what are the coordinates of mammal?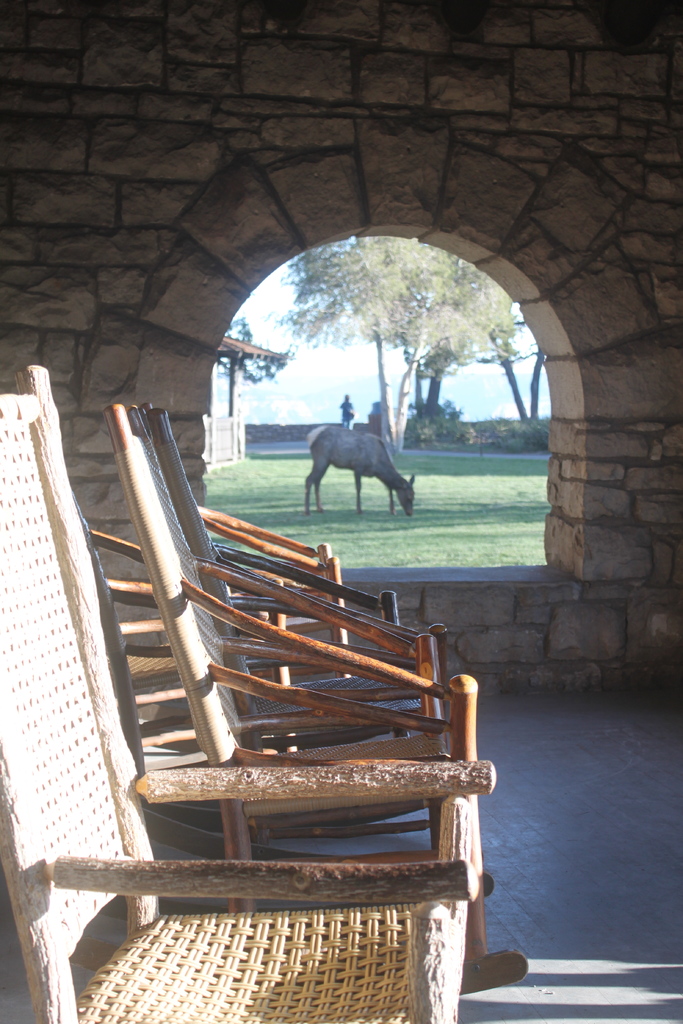
[339, 395, 357, 432].
